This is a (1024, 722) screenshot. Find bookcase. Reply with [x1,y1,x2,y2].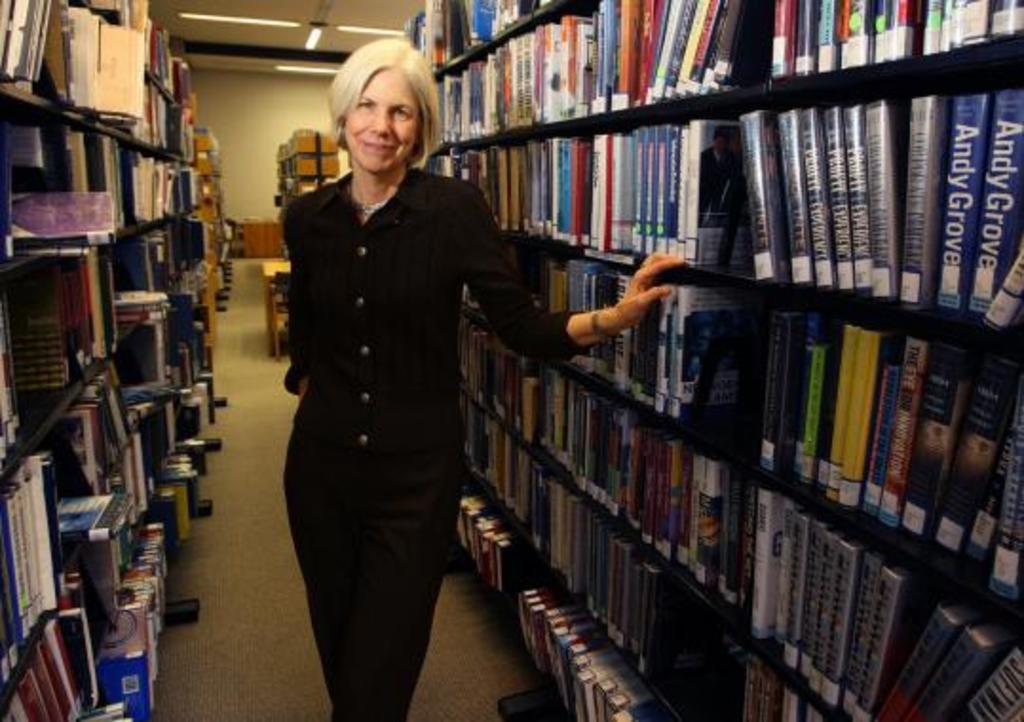
[397,0,1022,720].
